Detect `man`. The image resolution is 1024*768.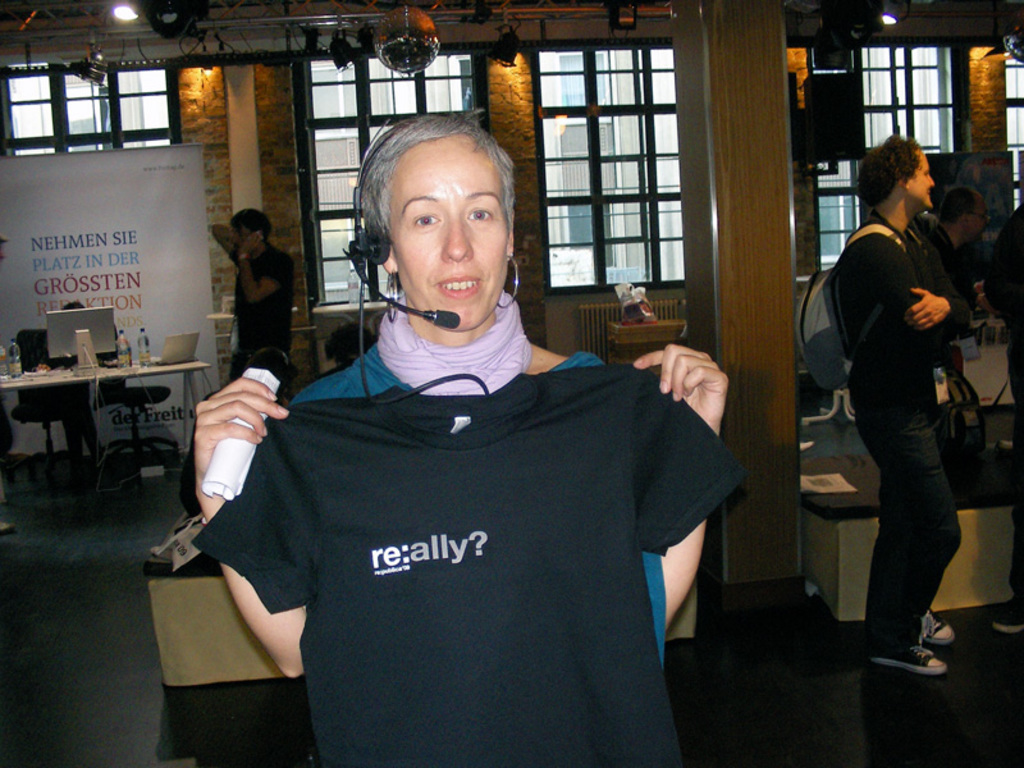
pyautogui.locateOnScreen(801, 125, 983, 681).
